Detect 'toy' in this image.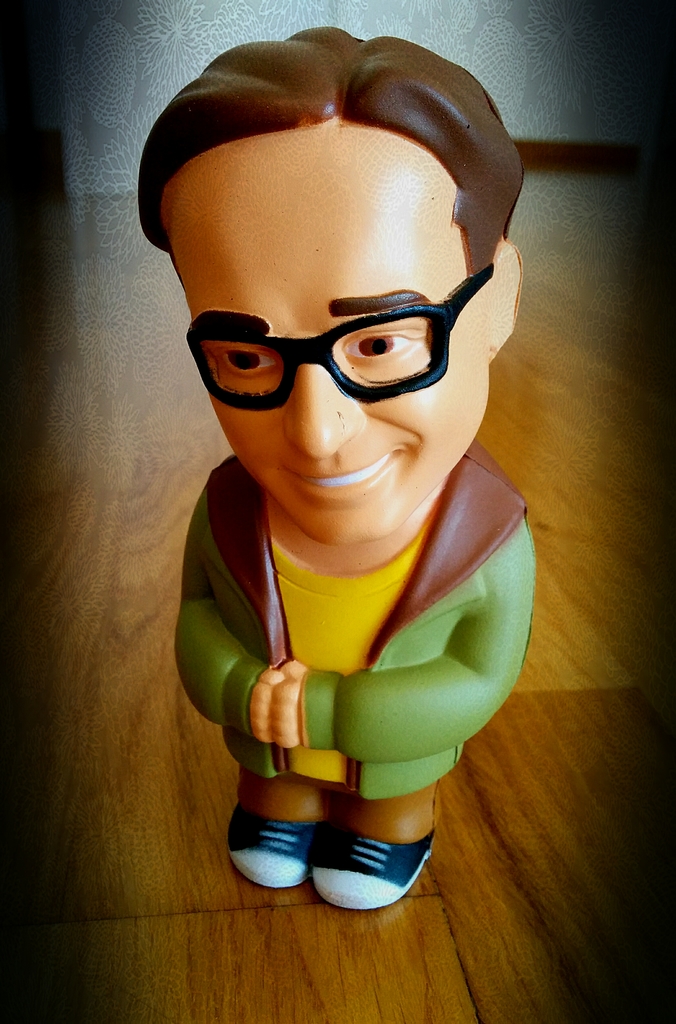
Detection: [left=122, top=77, right=565, bottom=915].
